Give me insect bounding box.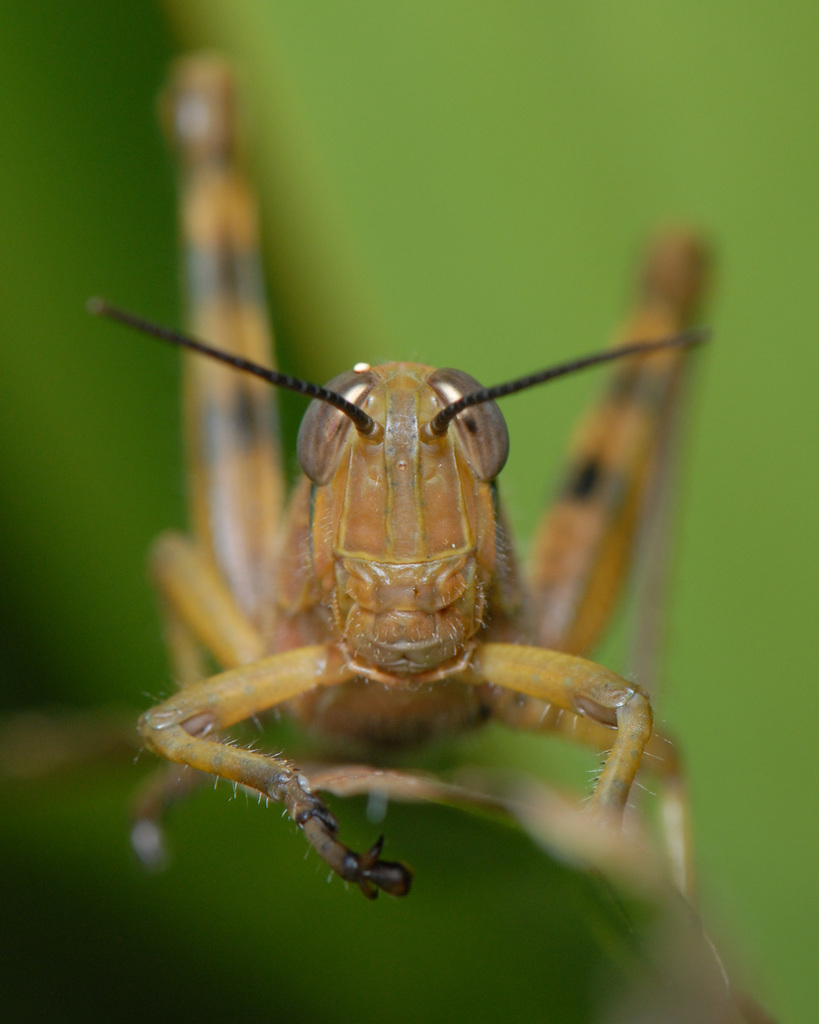
[x1=0, y1=42, x2=776, y2=1023].
